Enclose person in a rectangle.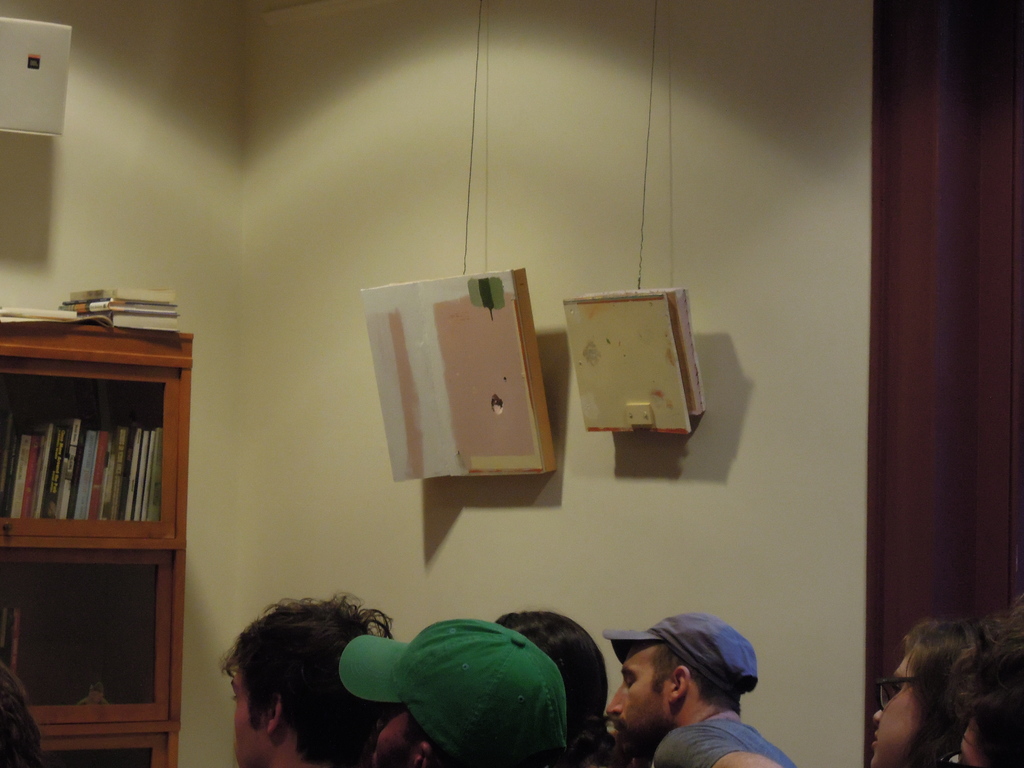
left=333, top=614, right=566, bottom=765.
